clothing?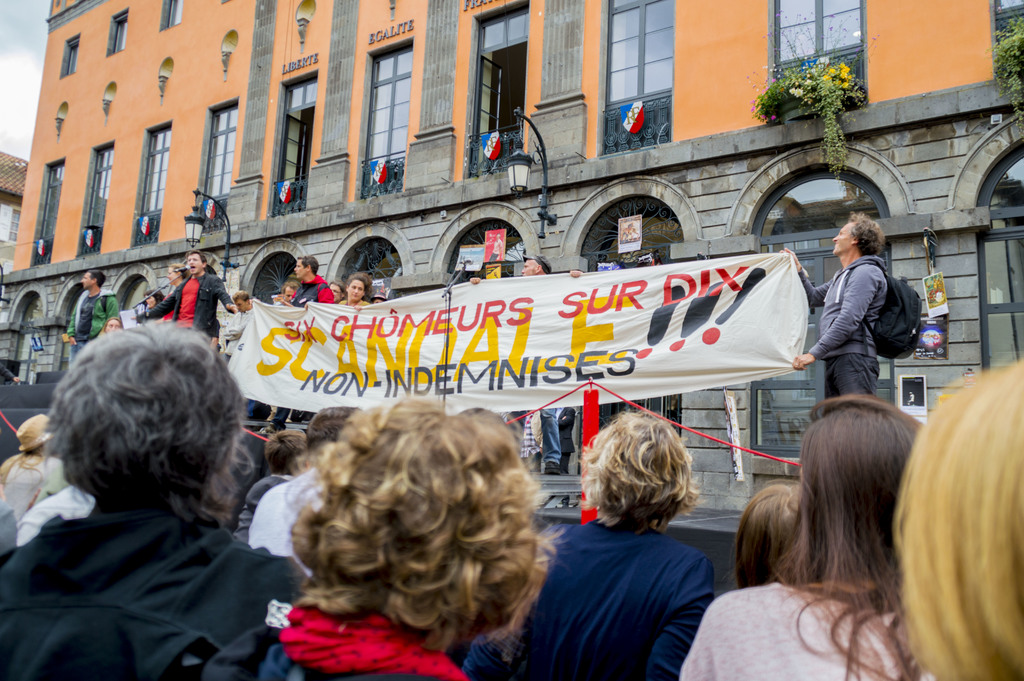
bbox(795, 259, 892, 419)
